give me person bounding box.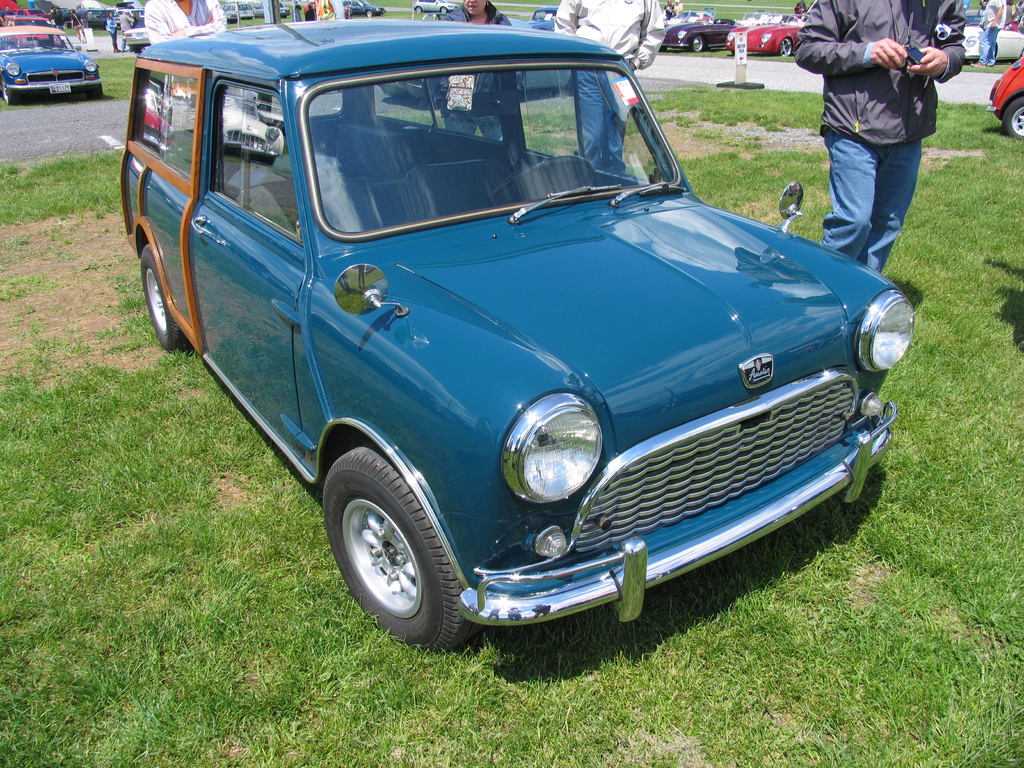
674,0,682,13.
